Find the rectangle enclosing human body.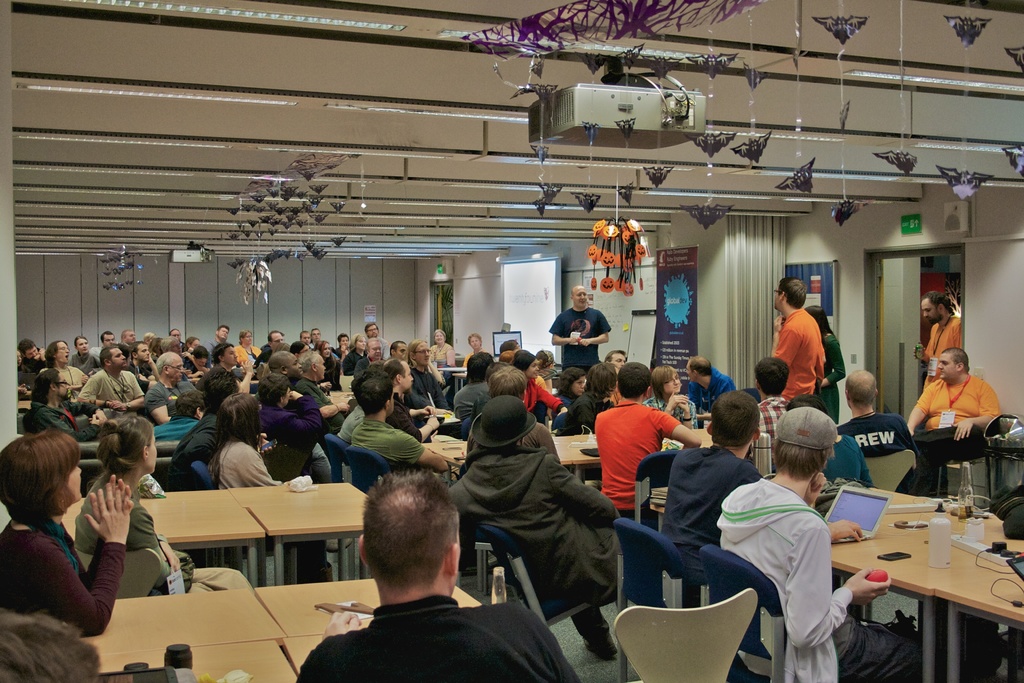
(left=0, top=428, right=133, bottom=633).
